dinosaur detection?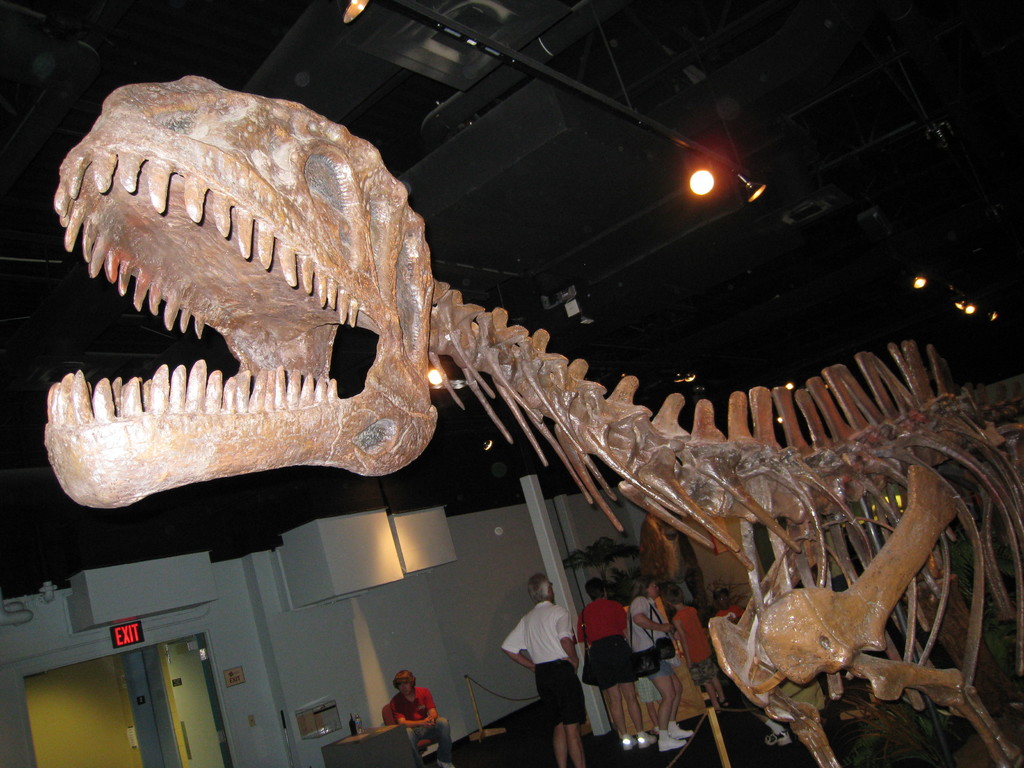
l=44, t=70, r=1023, b=767
